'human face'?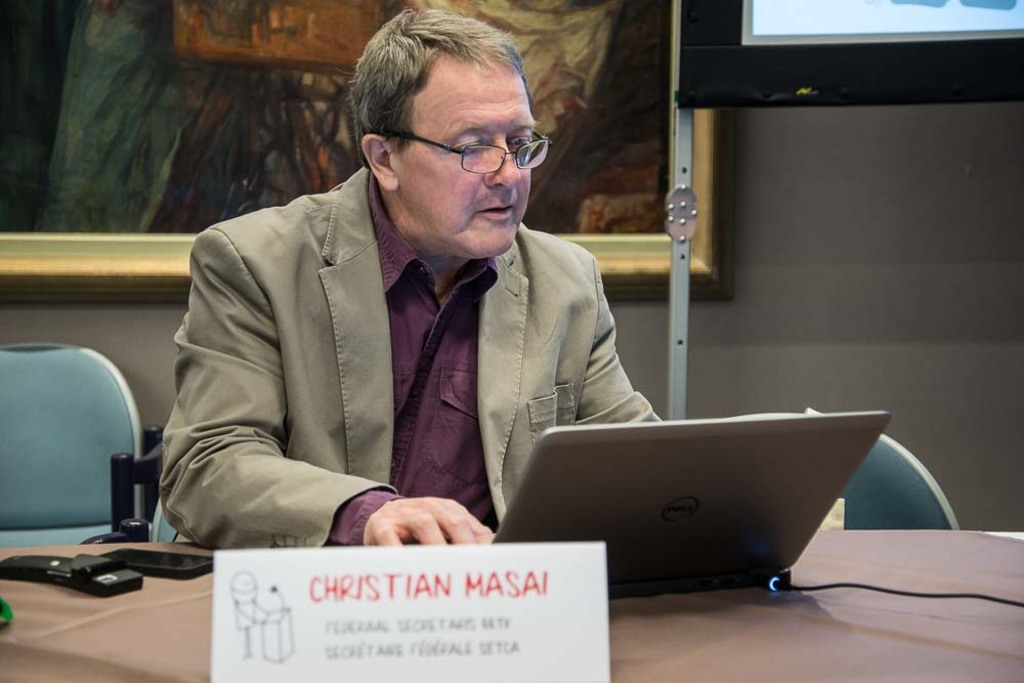
bbox(397, 62, 550, 253)
